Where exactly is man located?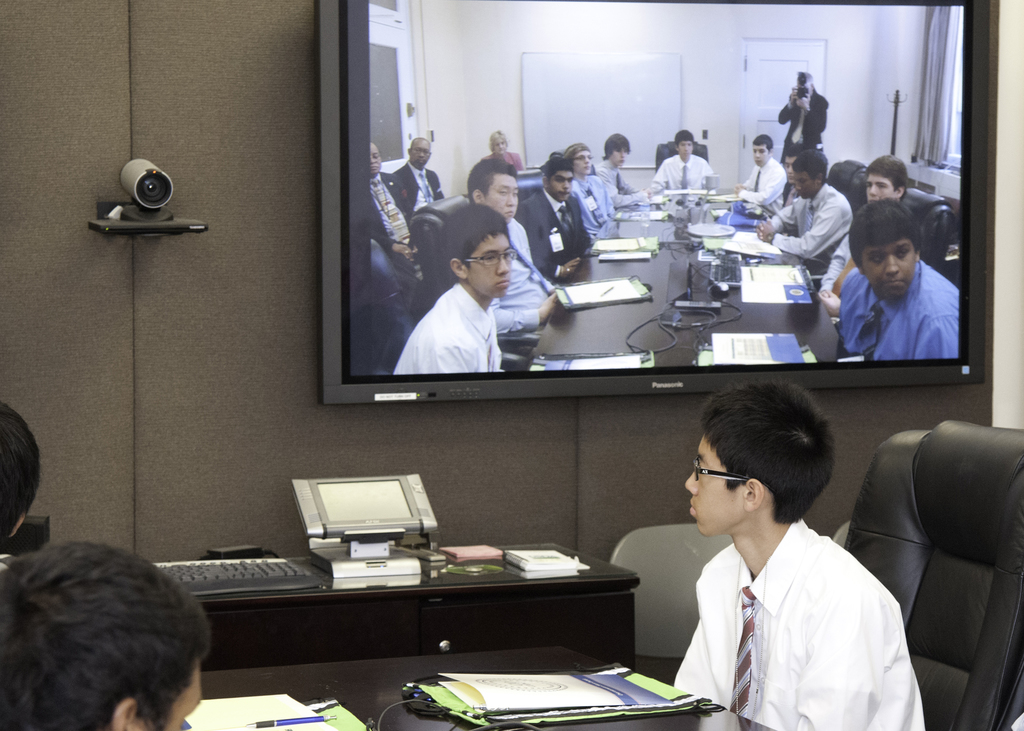
Its bounding box is box=[815, 154, 906, 328].
